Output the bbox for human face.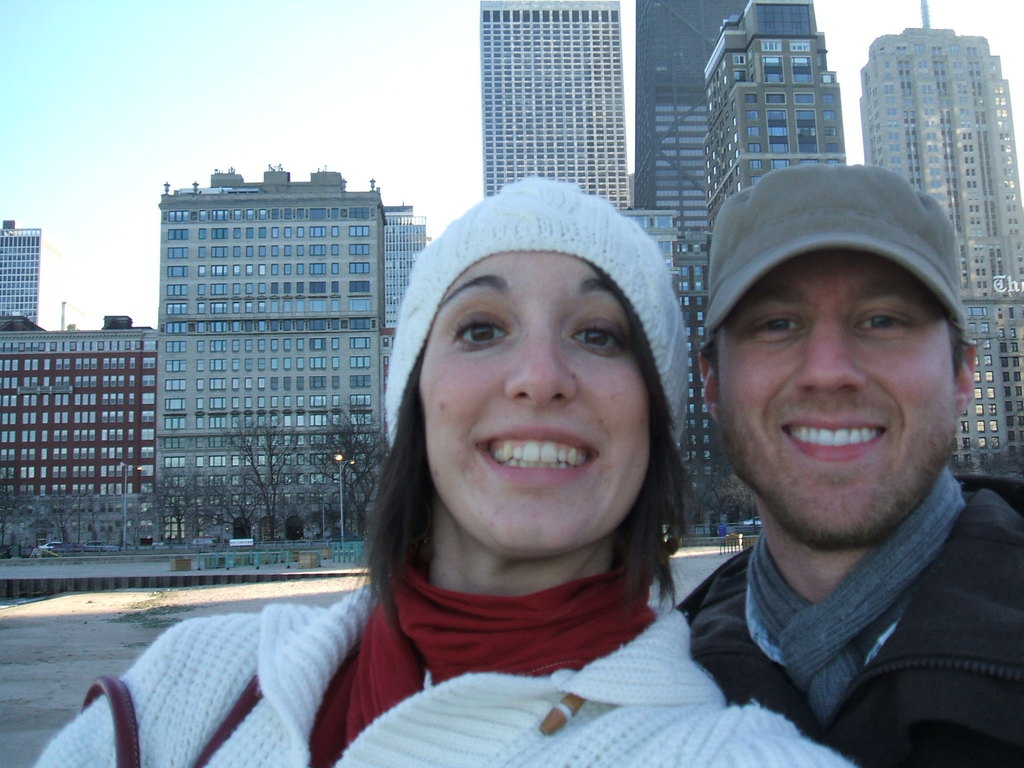
<region>718, 248, 951, 544</region>.
